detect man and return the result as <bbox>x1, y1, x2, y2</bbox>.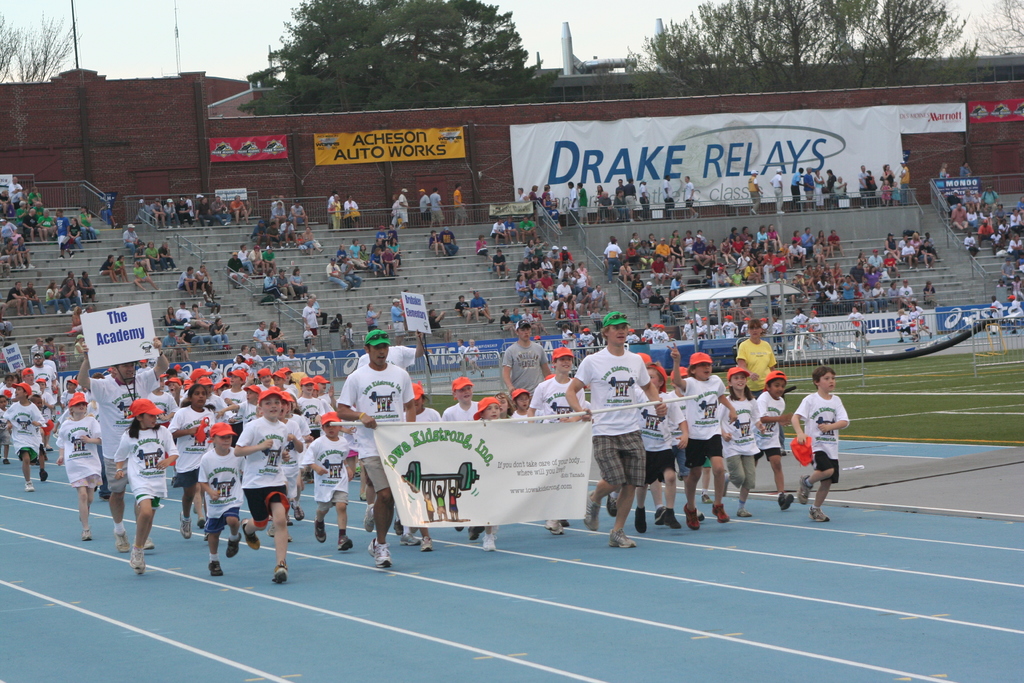
<bbox>227, 252, 248, 287</bbox>.
